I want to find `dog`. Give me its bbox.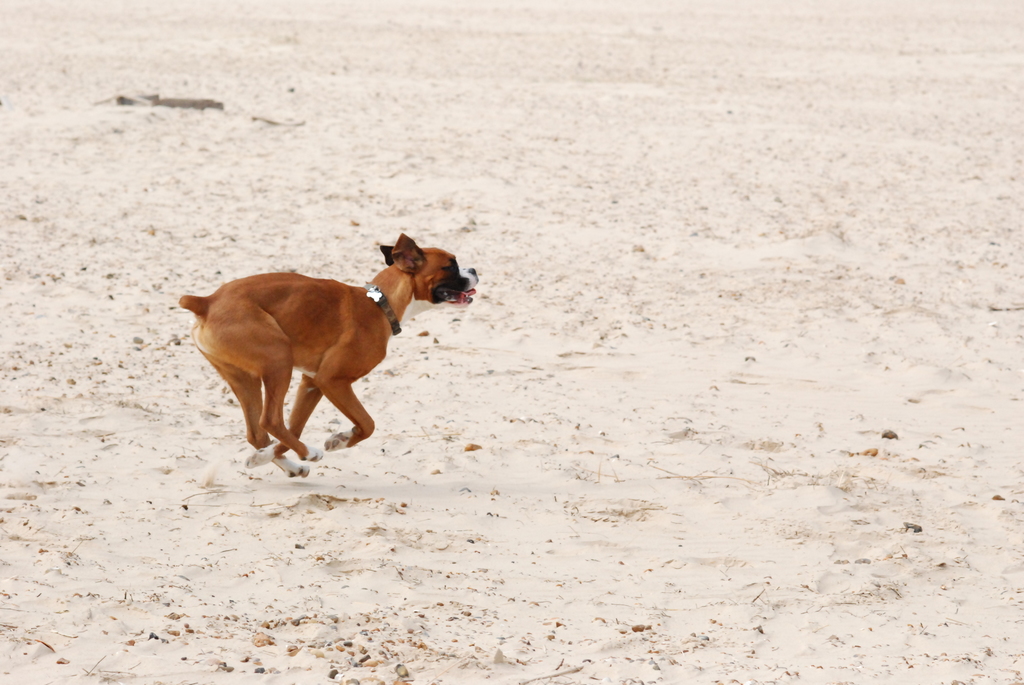
<bbox>178, 233, 477, 481</bbox>.
